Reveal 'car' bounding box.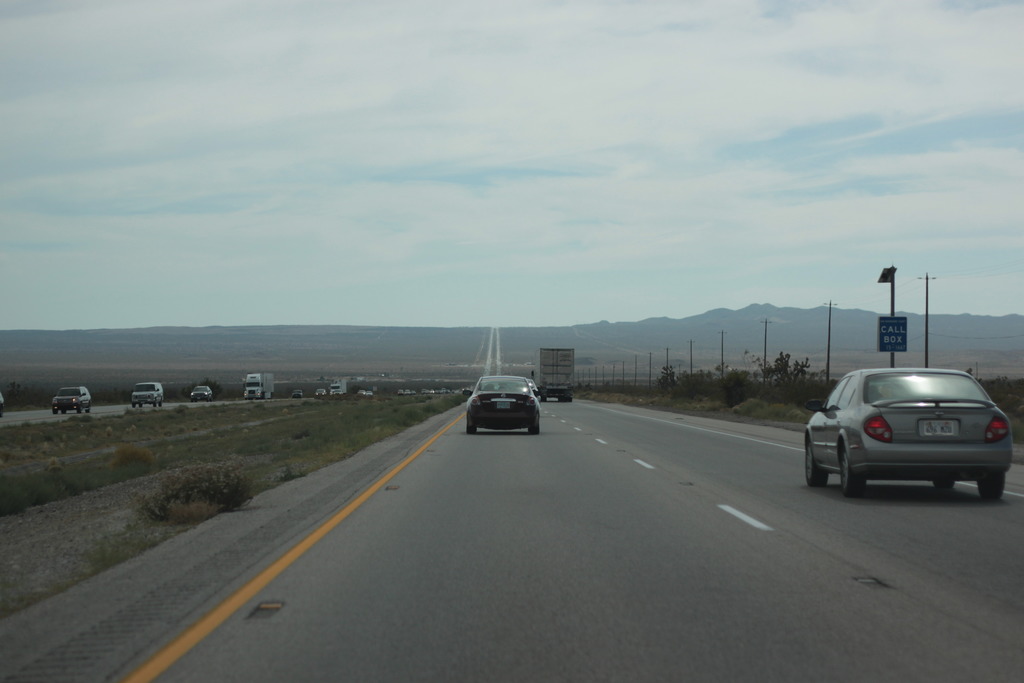
Revealed: <region>127, 381, 163, 409</region>.
